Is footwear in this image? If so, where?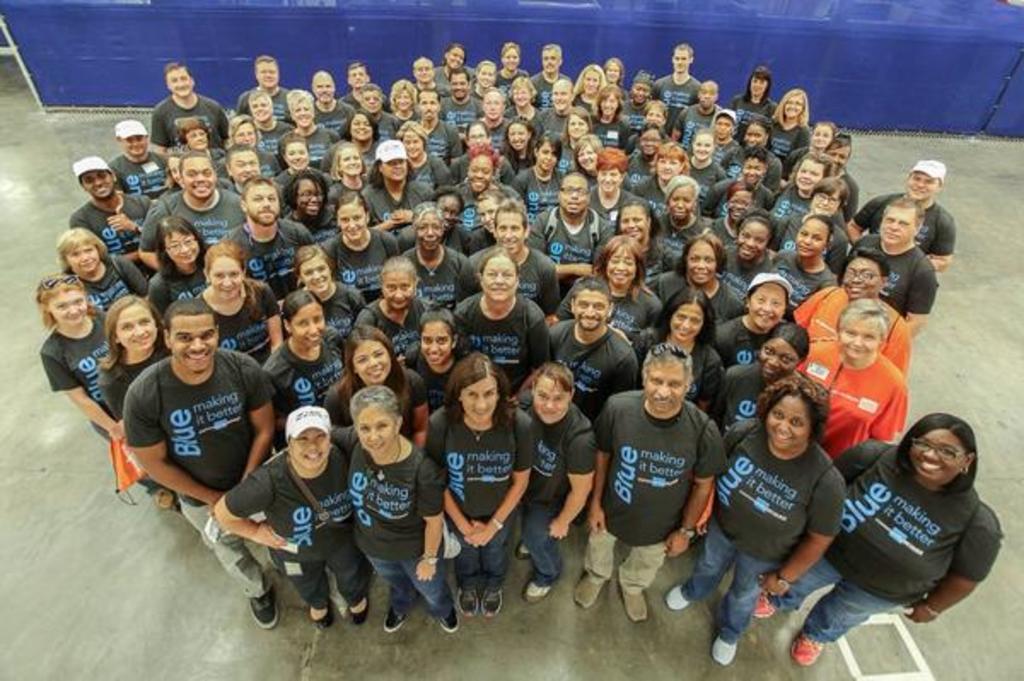
Yes, at 452:585:474:621.
